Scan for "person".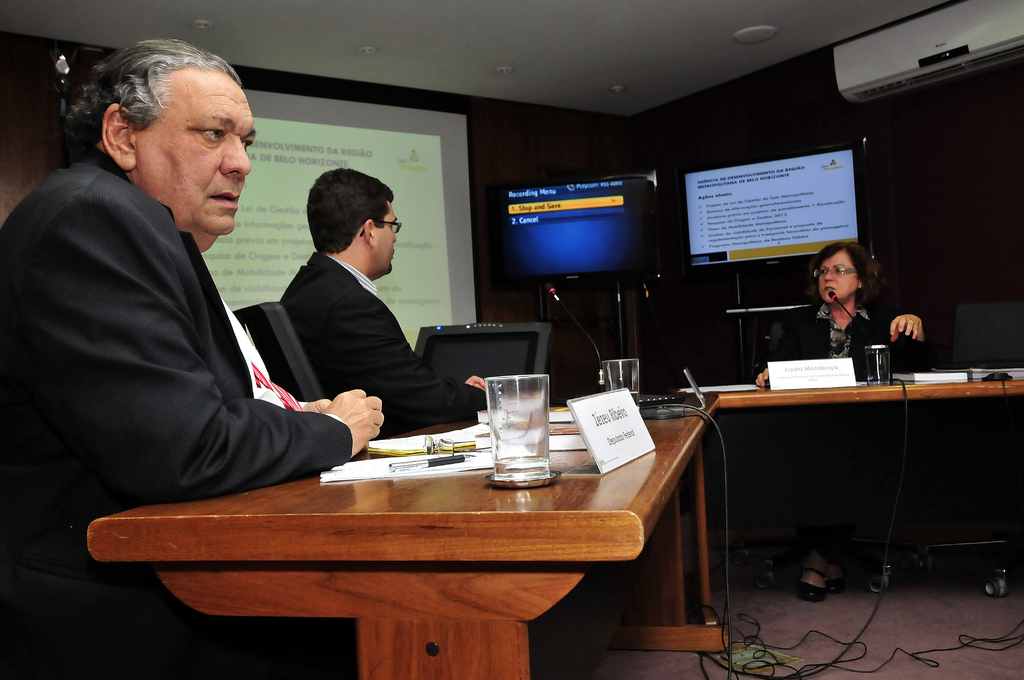
Scan result: BBox(38, 58, 389, 582).
